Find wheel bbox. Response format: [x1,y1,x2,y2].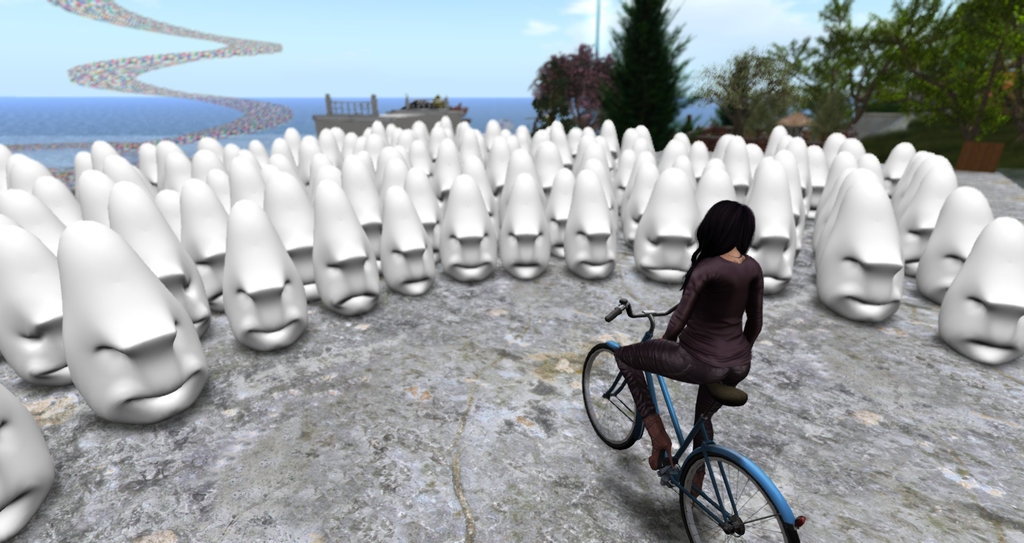
[679,451,797,542].
